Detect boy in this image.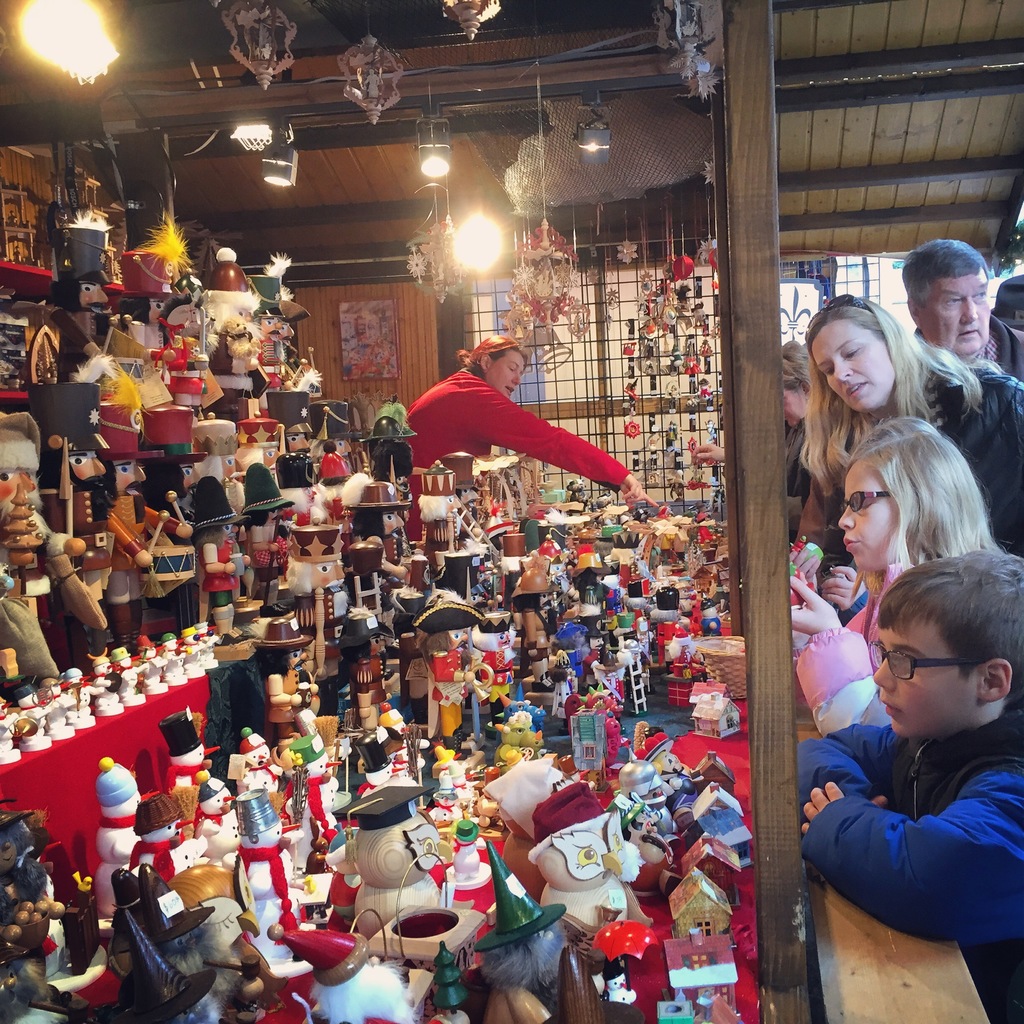
Detection: <box>792,552,1016,1023</box>.
